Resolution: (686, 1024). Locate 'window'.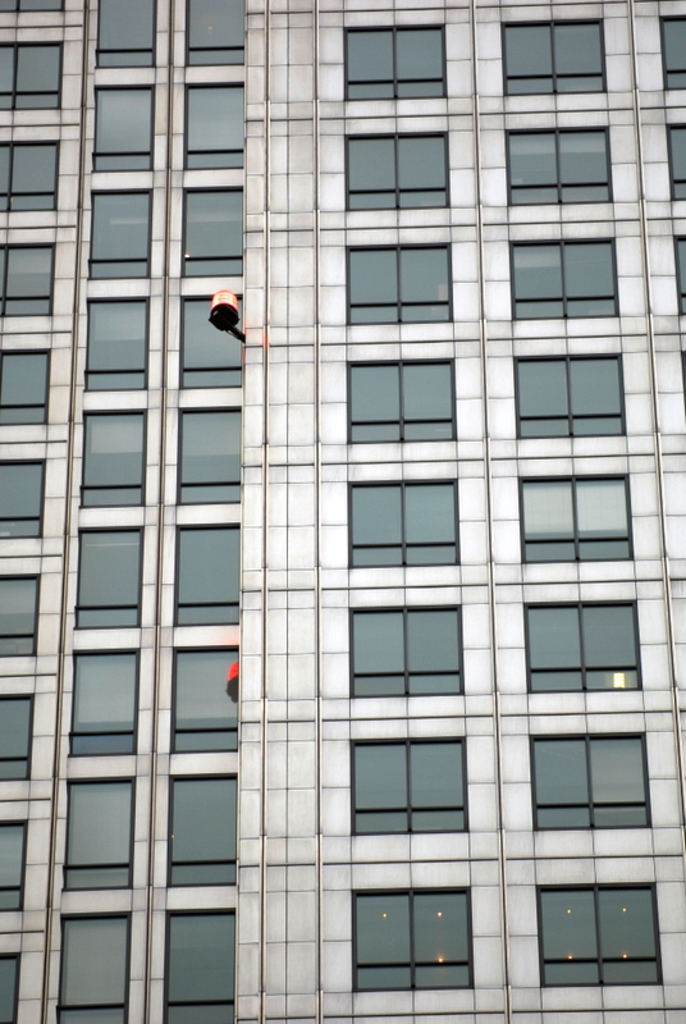
(x1=52, y1=771, x2=138, y2=893).
